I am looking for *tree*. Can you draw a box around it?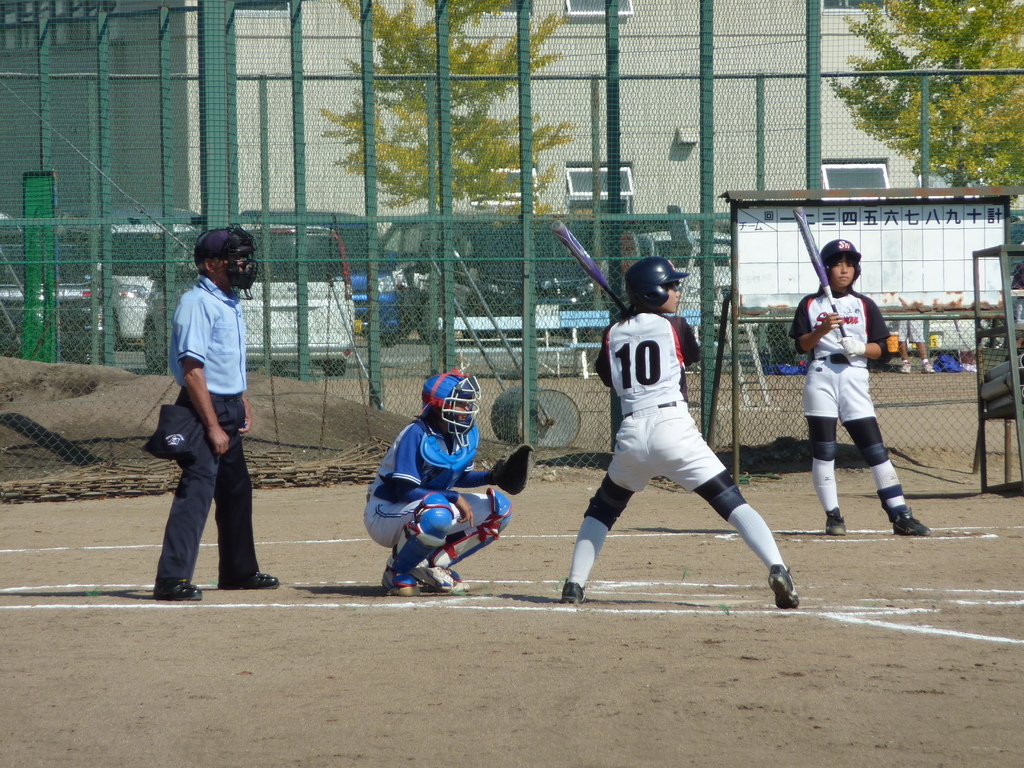
Sure, the bounding box is <region>323, 0, 573, 220</region>.
